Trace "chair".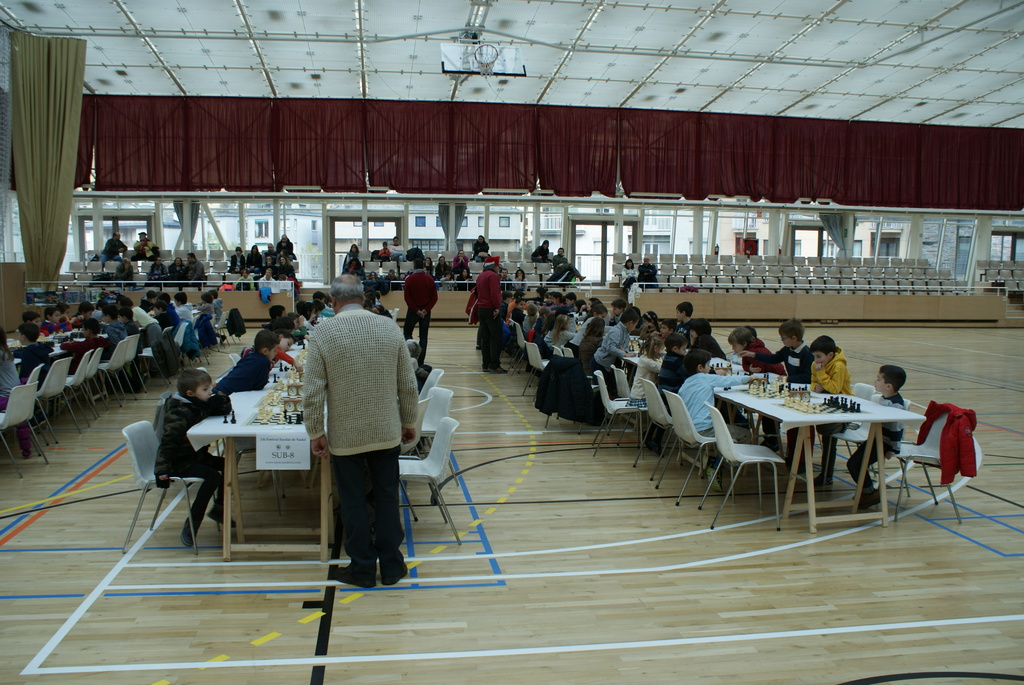
Traced to [593,368,653,456].
